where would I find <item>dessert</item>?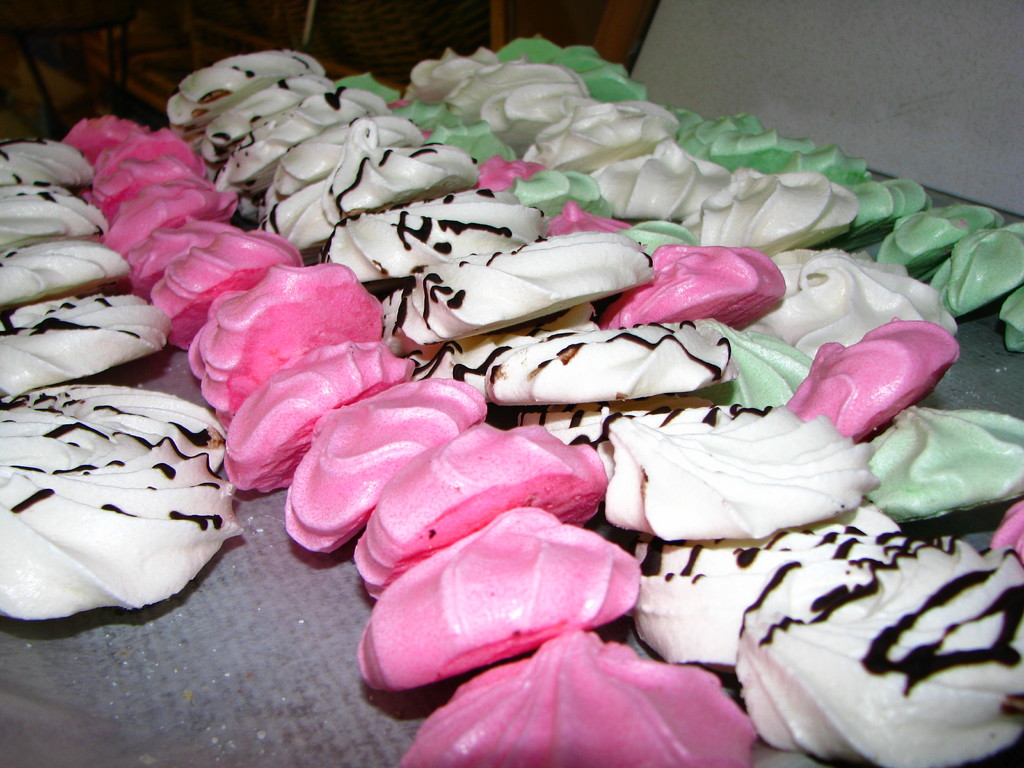
At 286, 374, 484, 554.
